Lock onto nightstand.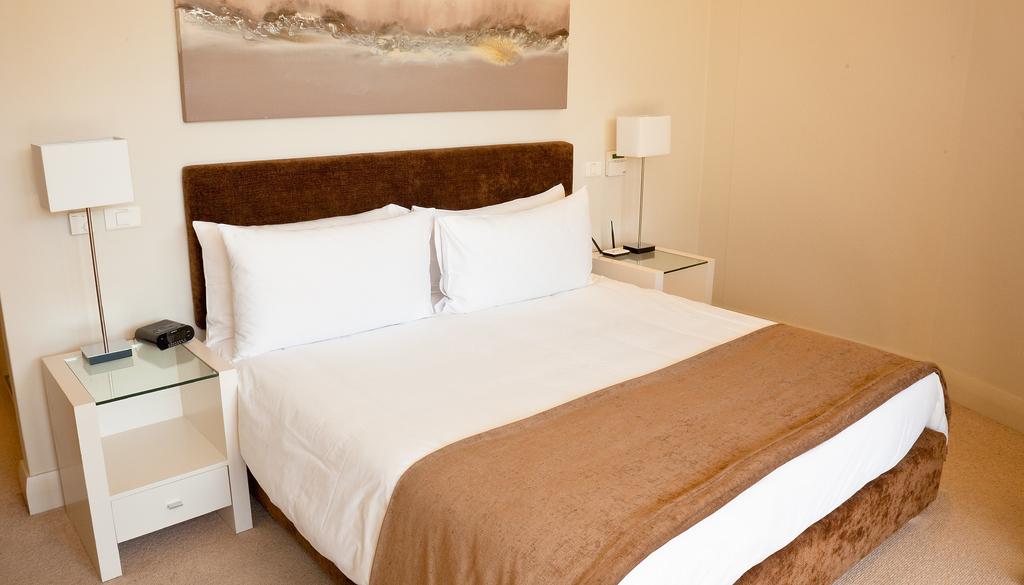
Locked: 586/232/719/296.
